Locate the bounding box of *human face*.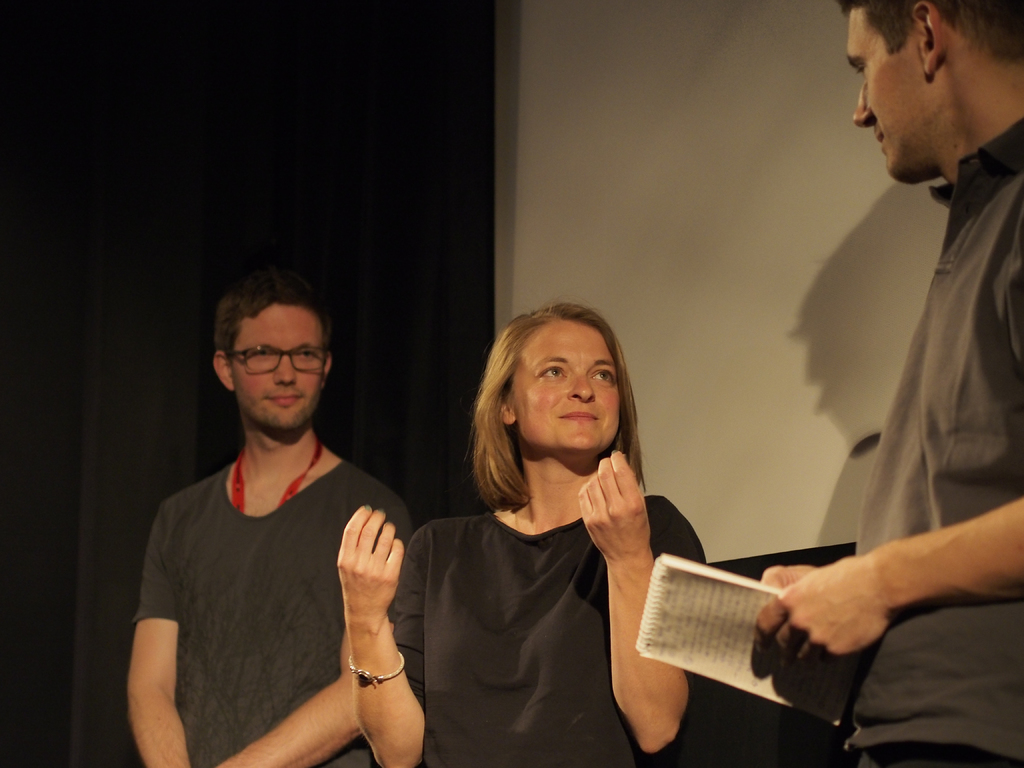
Bounding box: 847/0/916/182.
